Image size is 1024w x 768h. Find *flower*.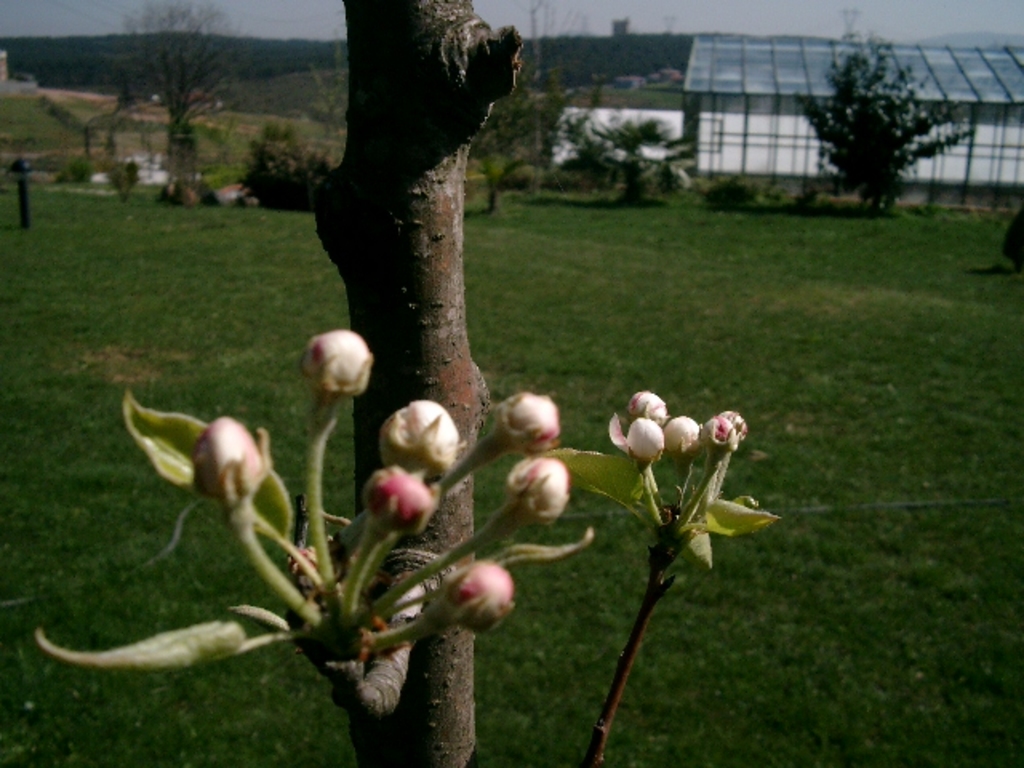
<region>494, 387, 576, 464</region>.
